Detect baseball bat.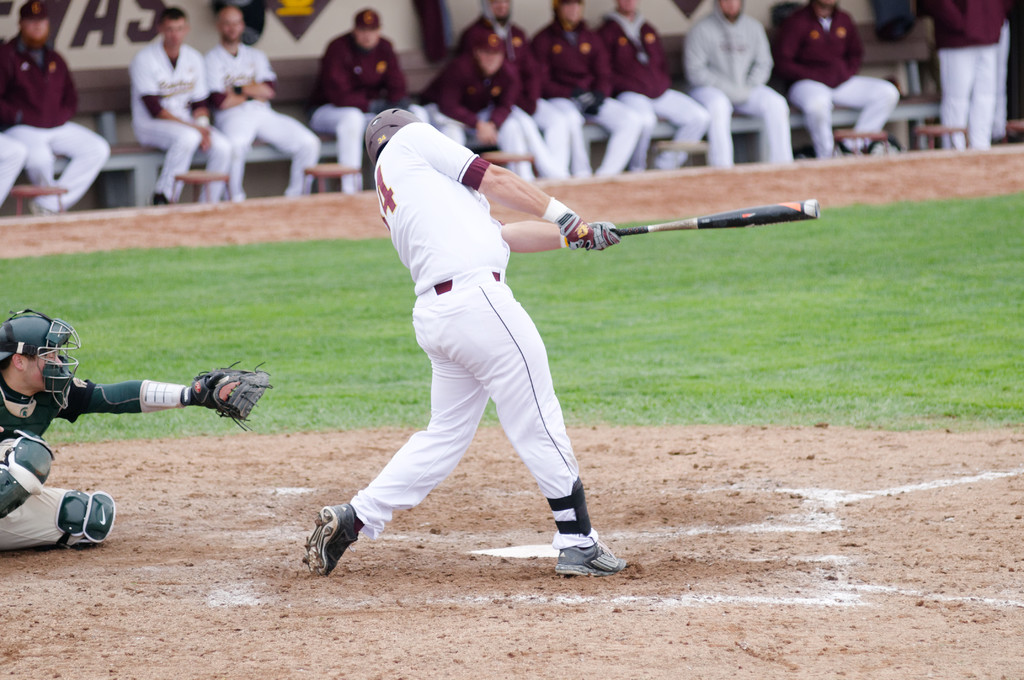
Detected at l=611, t=197, r=822, b=240.
